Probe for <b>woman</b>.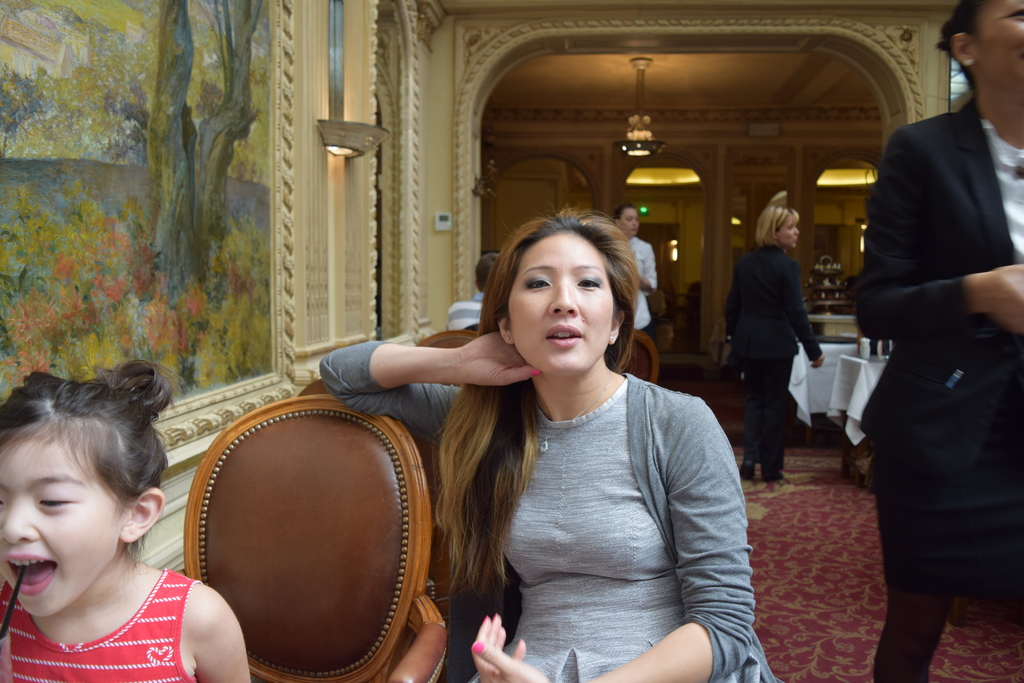
Probe result: region(726, 206, 828, 480).
